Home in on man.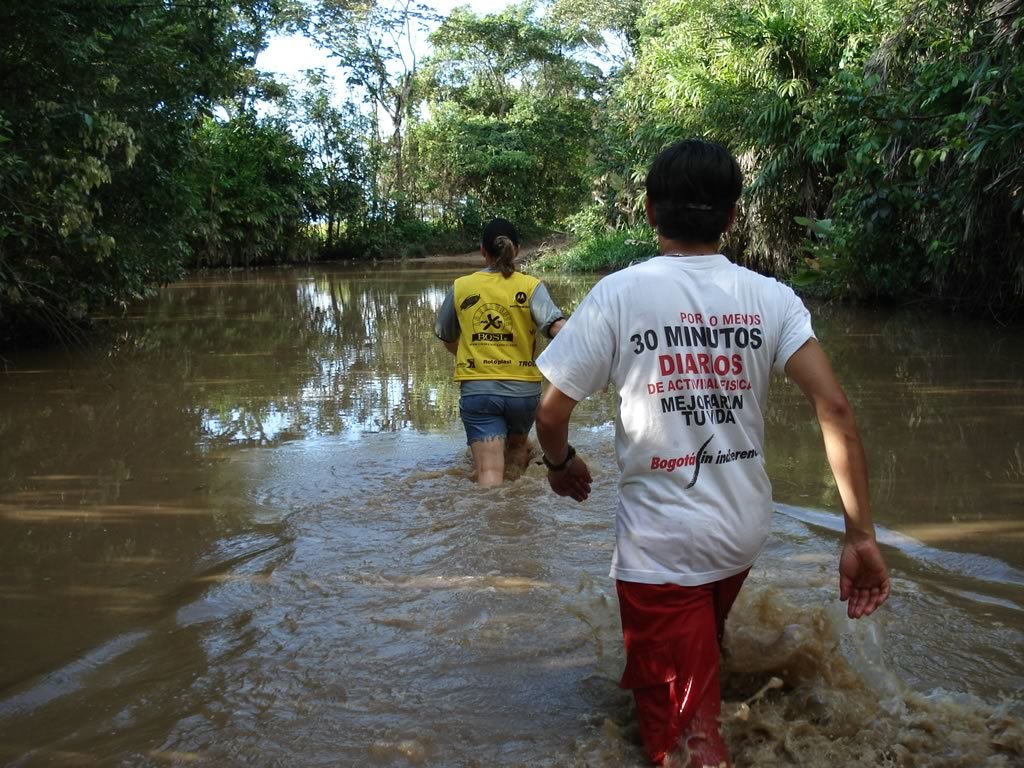
Homed in at bbox(554, 149, 865, 737).
